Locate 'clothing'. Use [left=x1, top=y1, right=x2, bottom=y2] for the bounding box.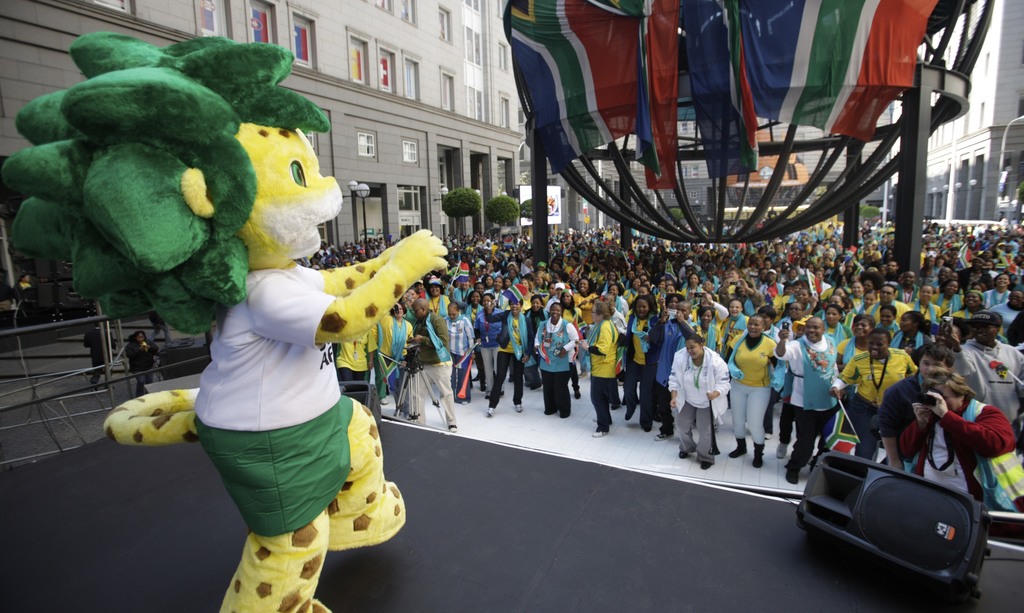
[left=414, top=314, right=456, bottom=427].
